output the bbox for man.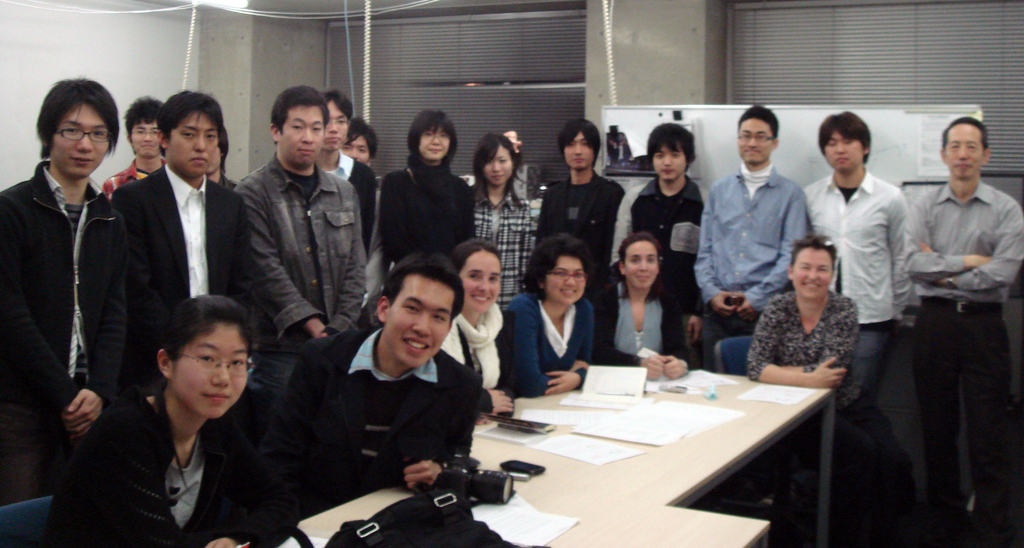
3 61 145 535.
